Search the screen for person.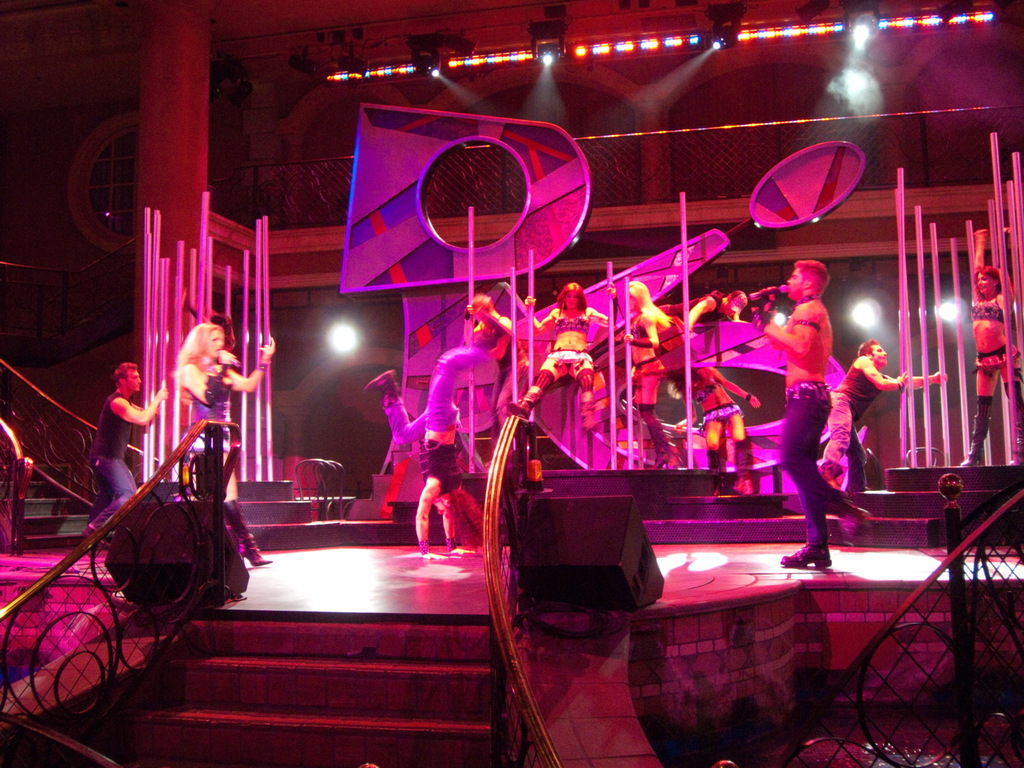
Found at (964,267,1023,465).
